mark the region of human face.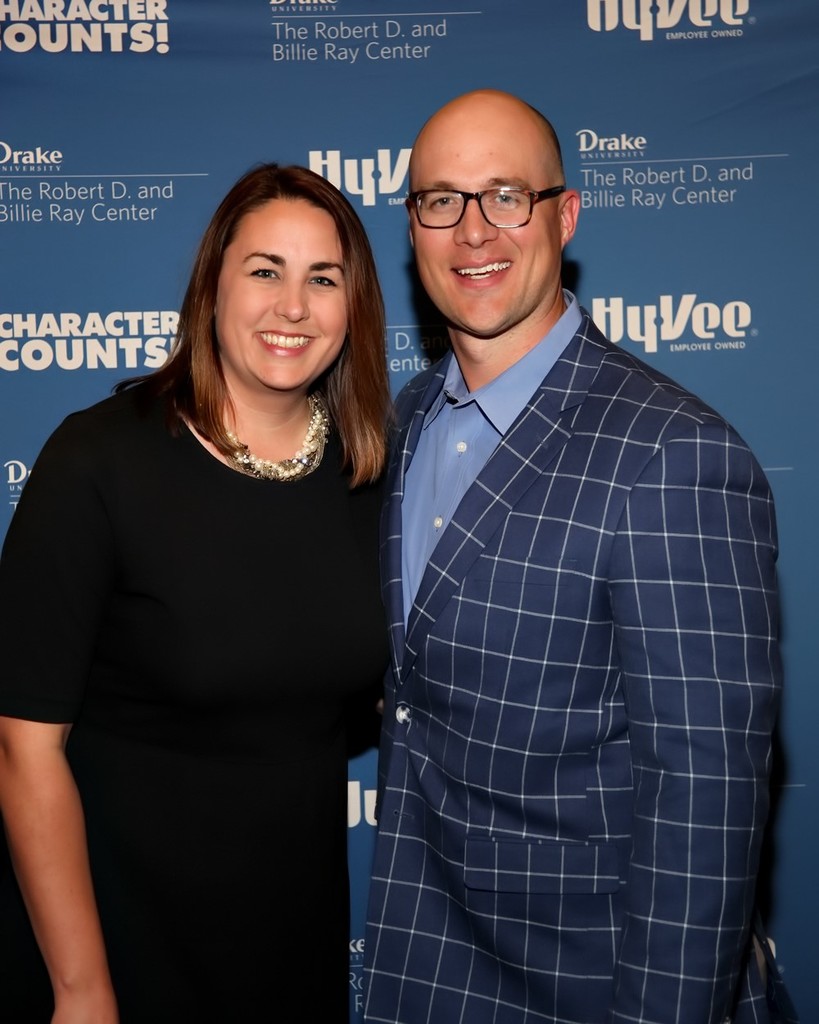
Region: select_region(209, 198, 345, 383).
